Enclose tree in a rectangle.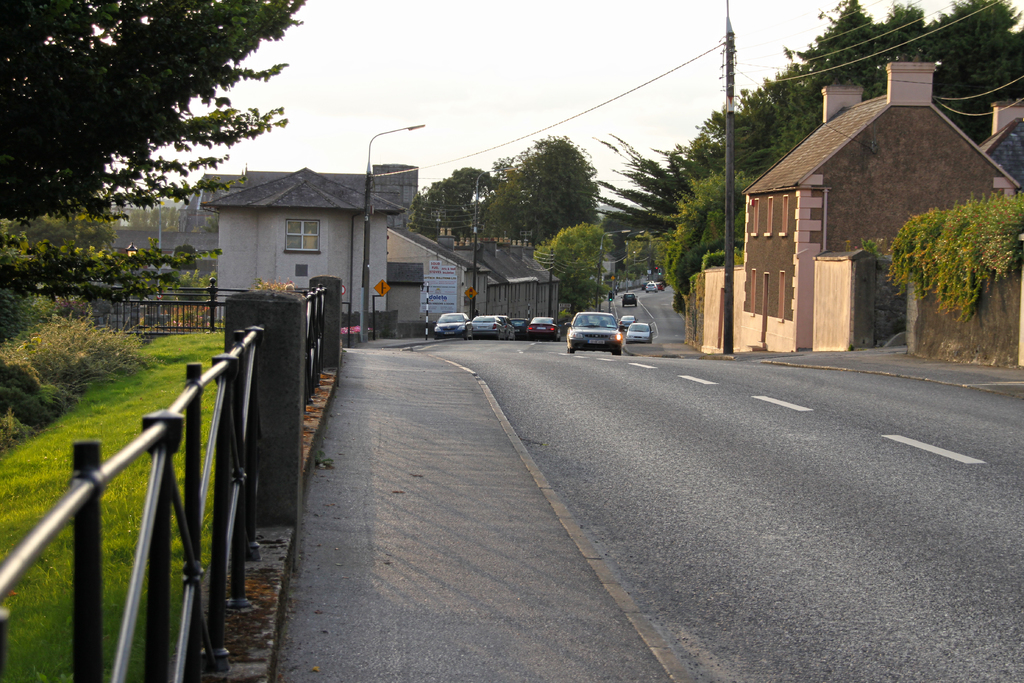
select_region(170, 273, 212, 304).
